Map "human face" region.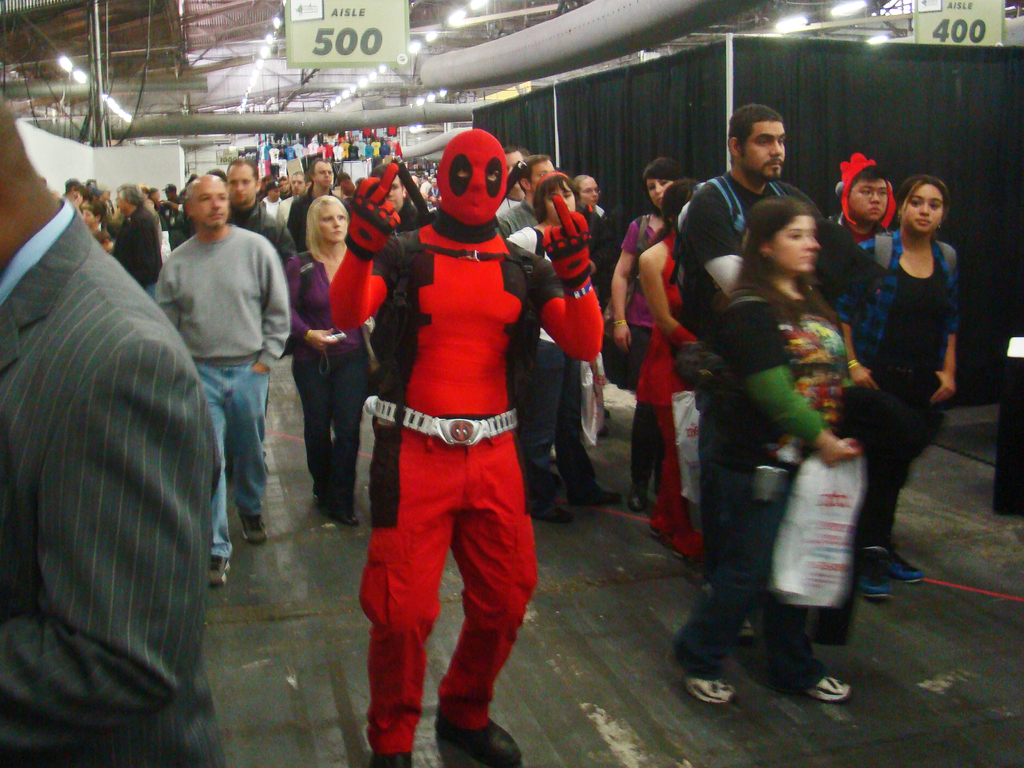
Mapped to {"left": 580, "top": 176, "right": 600, "bottom": 197}.
